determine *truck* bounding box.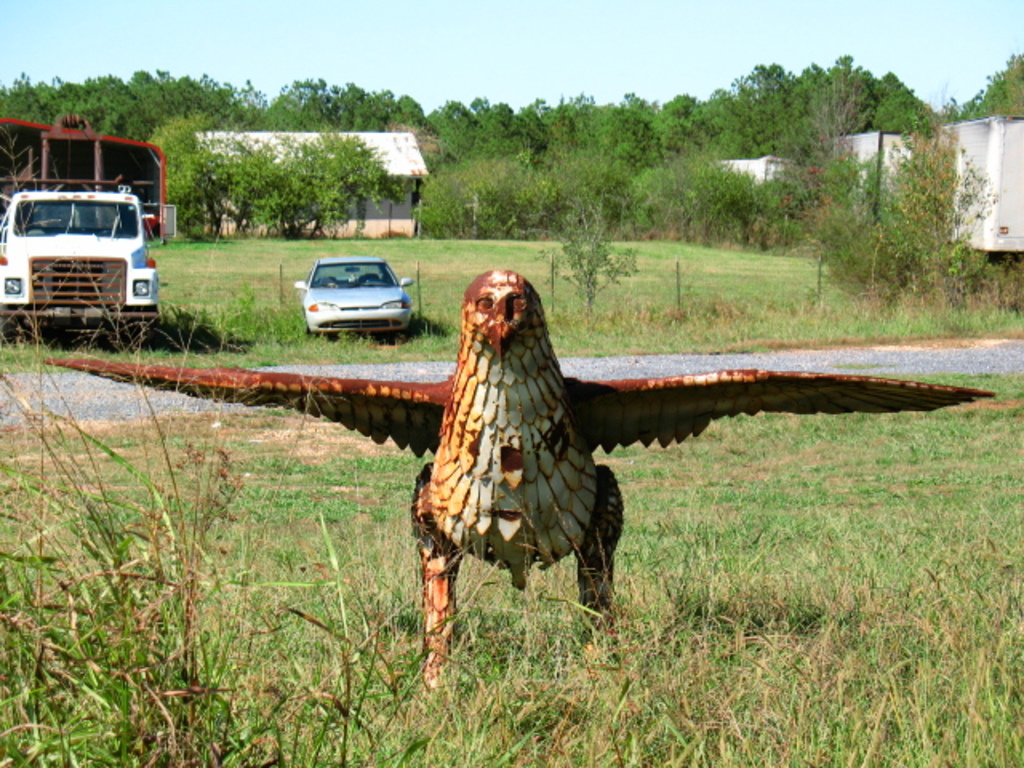
Determined: pyautogui.locateOnScreen(6, 171, 170, 347).
